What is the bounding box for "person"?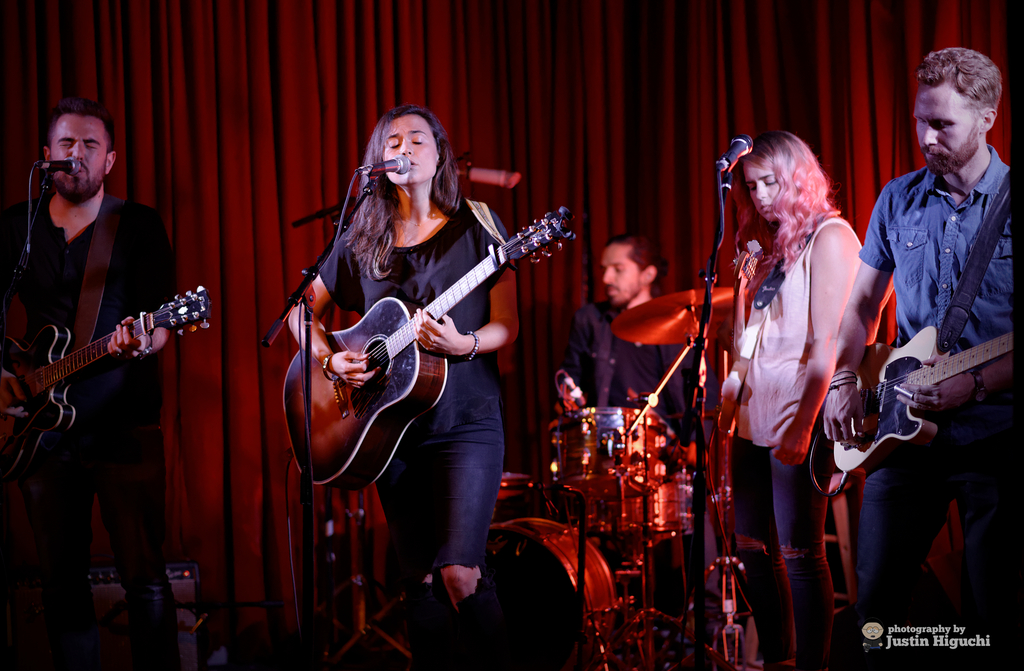
{"left": 825, "top": 46, "right": 1023, "bottom": 670}.
